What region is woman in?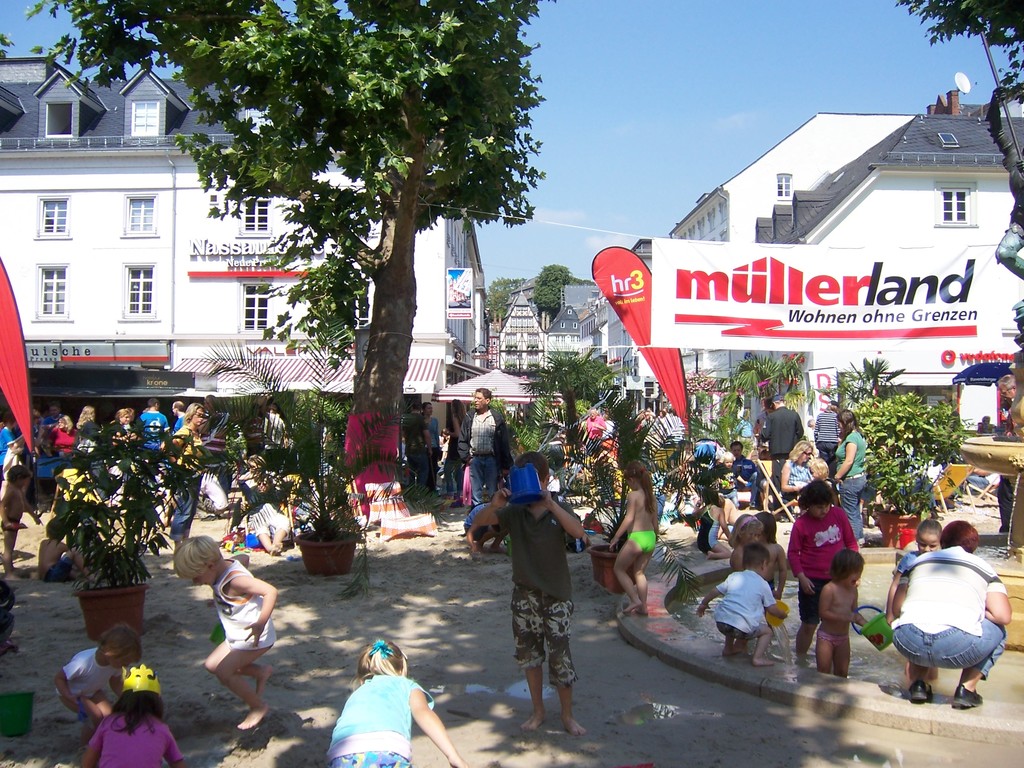
<box>97,405,135,465</box>.
